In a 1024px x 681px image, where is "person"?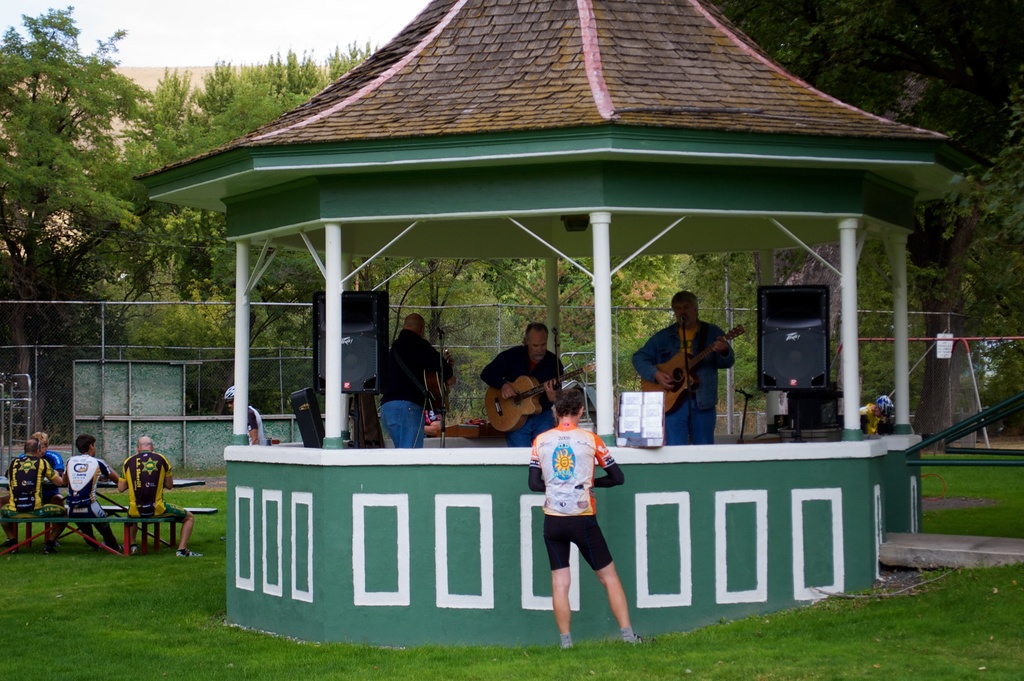
{"x1": 224, "y1": 382, "x2": 279, "y2": 448}.
